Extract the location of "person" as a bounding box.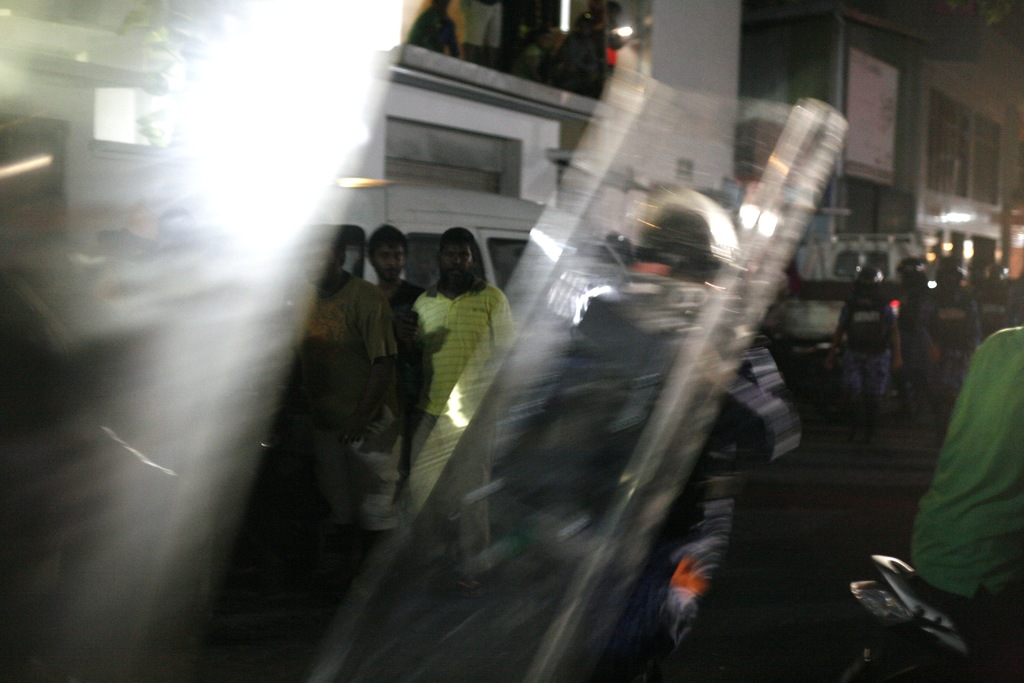
Rect(411, 227, 516, 514).
